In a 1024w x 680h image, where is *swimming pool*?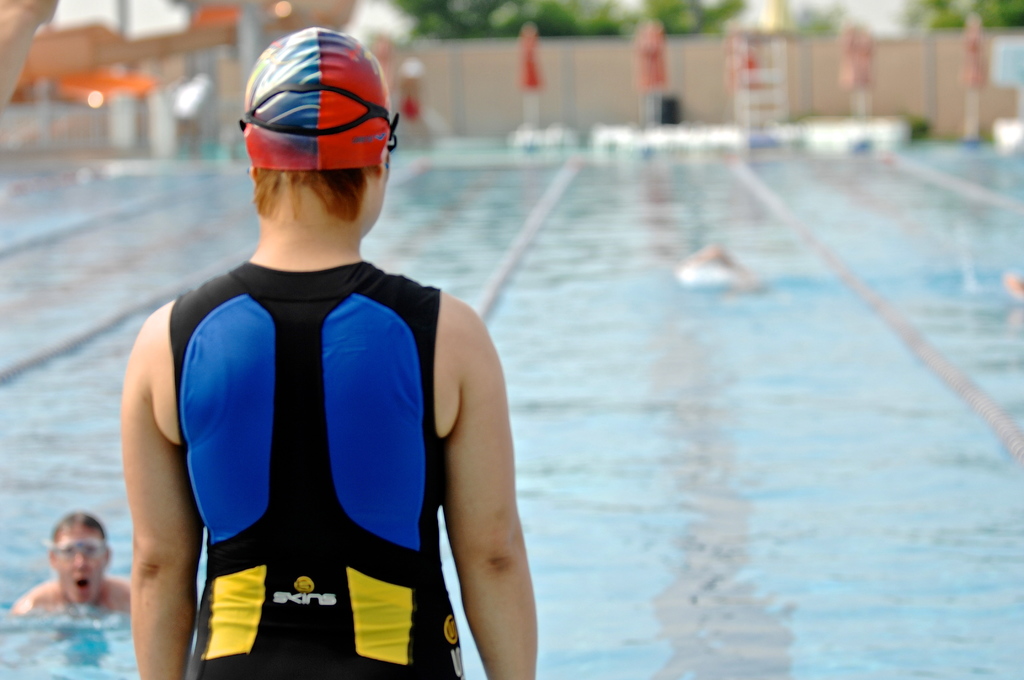
l=0, t=144, r=1020, b=679.
